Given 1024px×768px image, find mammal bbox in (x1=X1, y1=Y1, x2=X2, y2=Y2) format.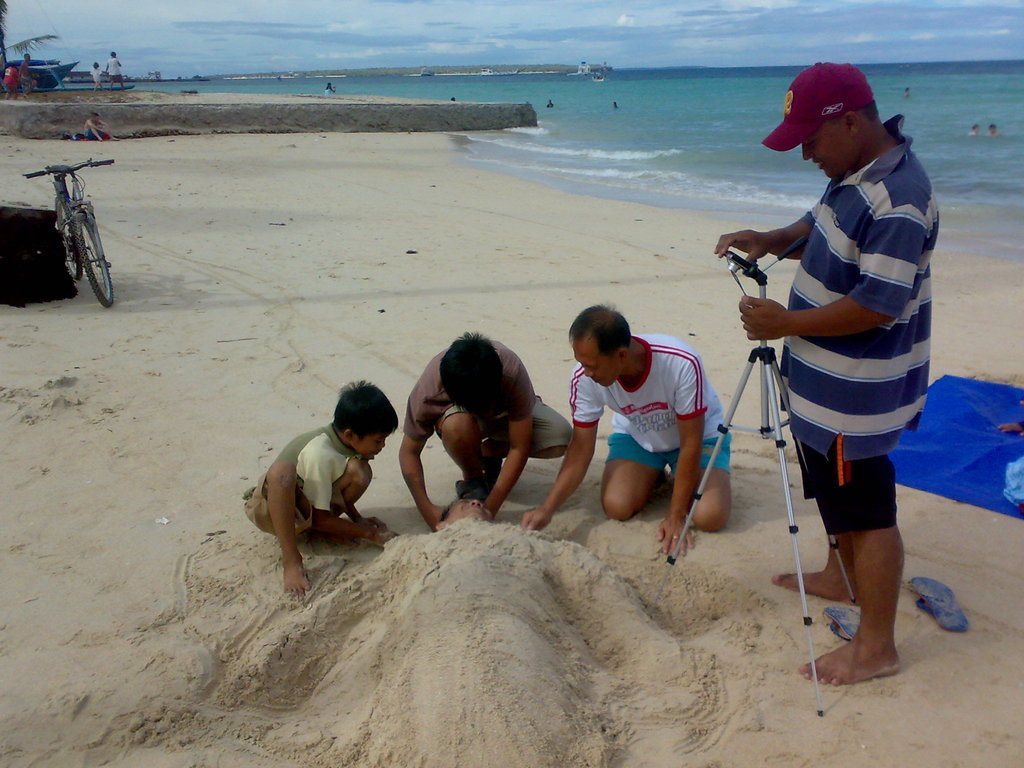
(x1=518, y1=294, x2=731, y2=553).
